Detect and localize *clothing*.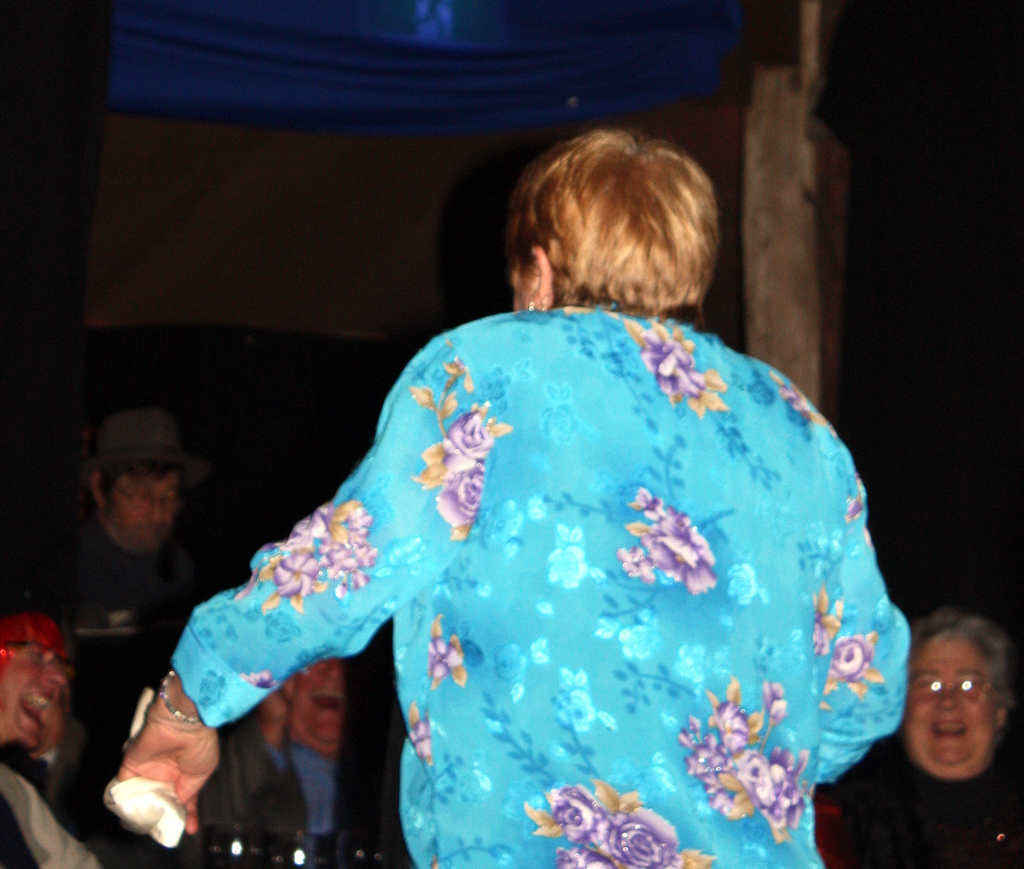
Localized at pyautogui.locateOnScreen(51, 519, 204, 785).
